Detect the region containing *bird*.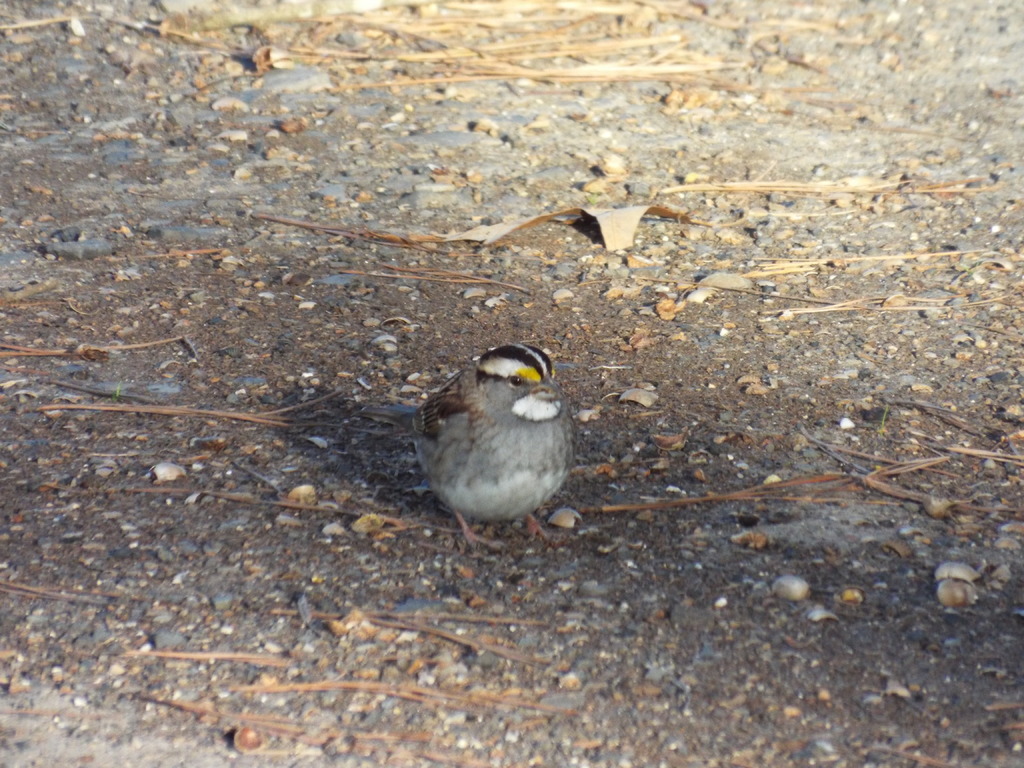
x1=411 y1=342 x2=575 y2=570.
